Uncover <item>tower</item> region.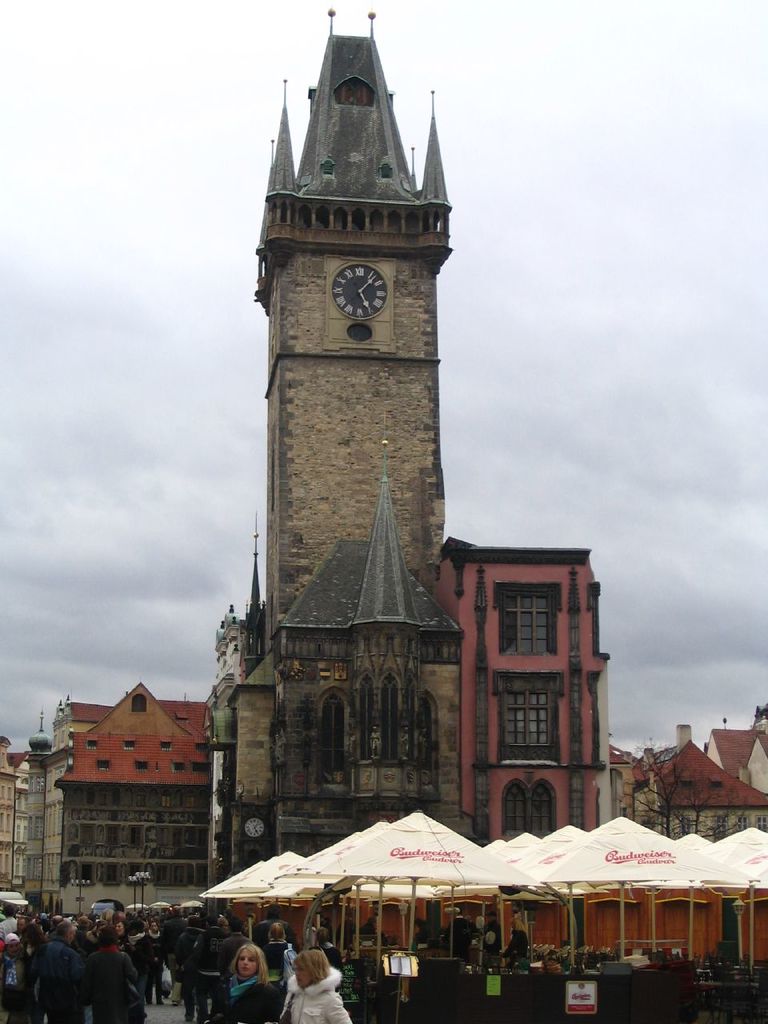
Uncovered: bbox(450, 546, 605, 836).
